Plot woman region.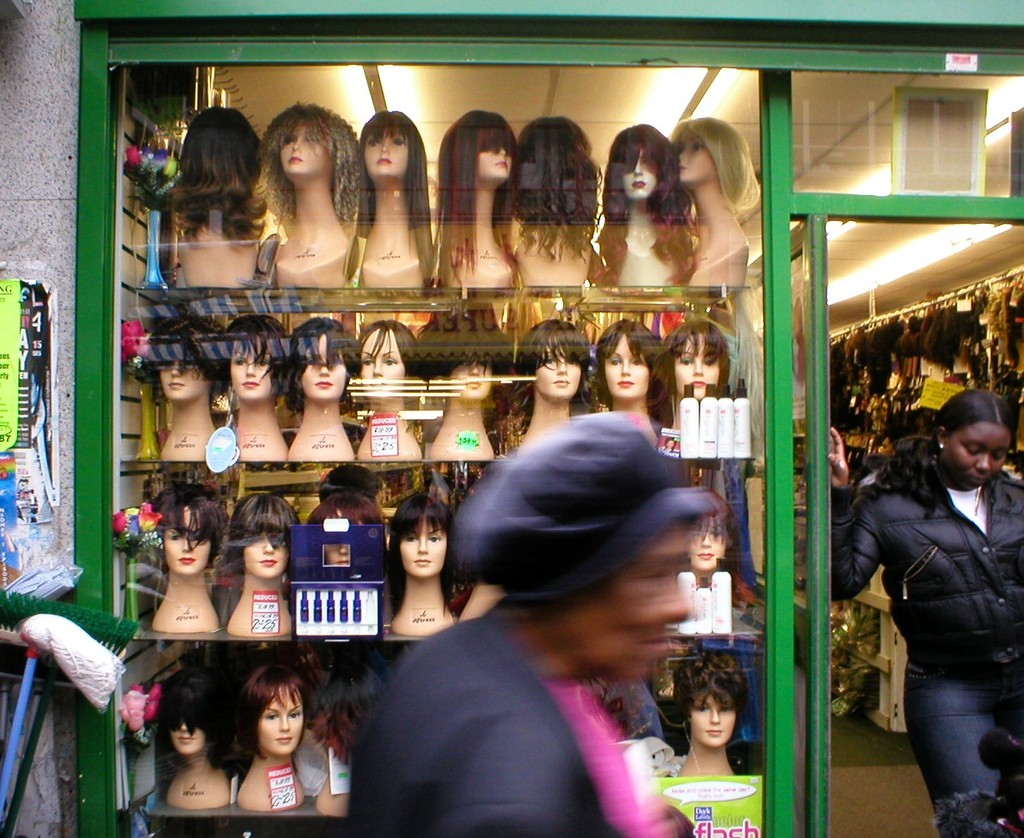
Plotted at (597,312,672,452).
